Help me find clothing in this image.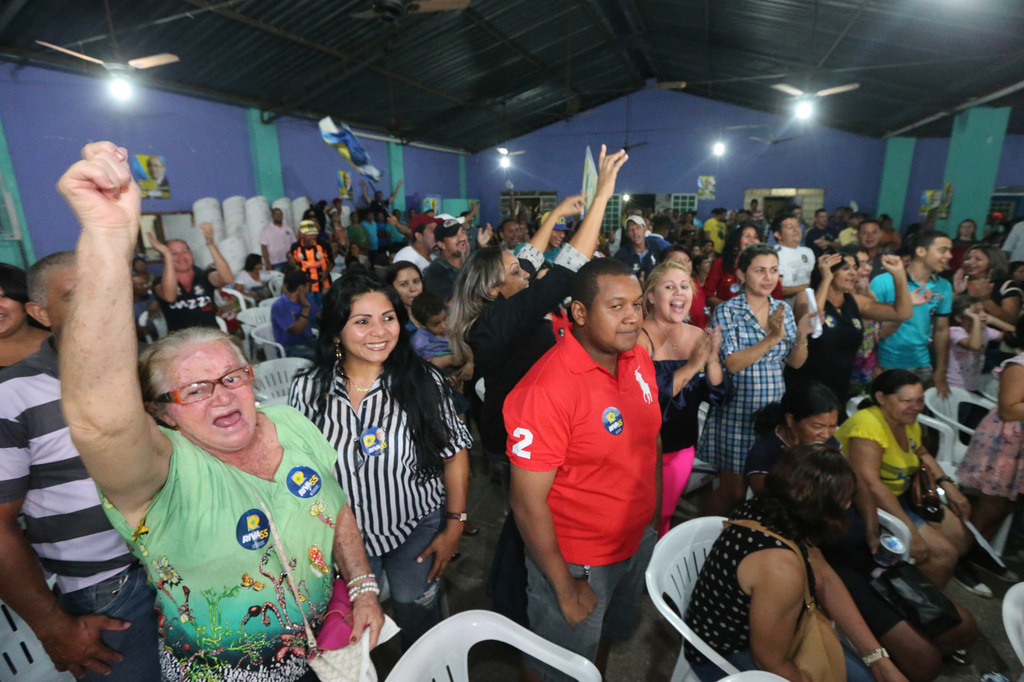
Found it: BBox(879, 490, 947, 543).
